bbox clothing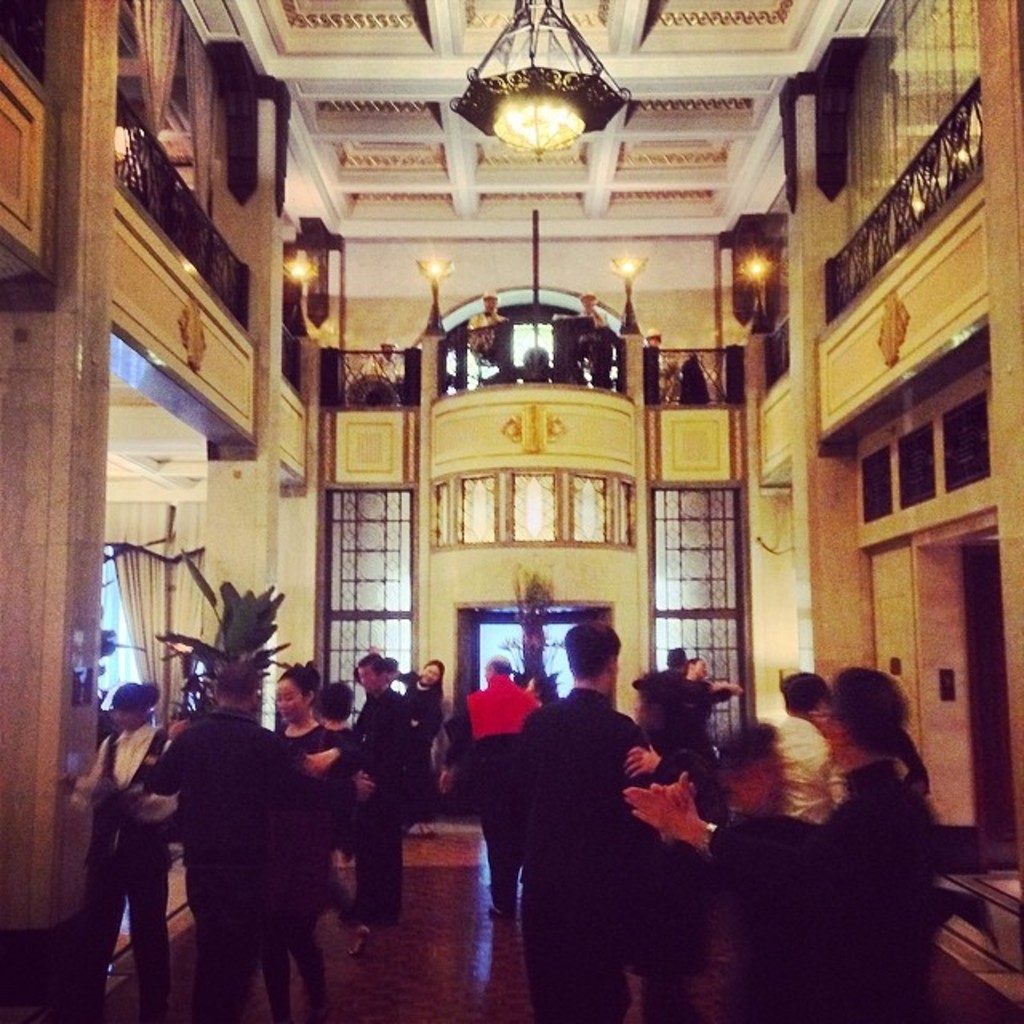
443, 680, 541, 910
